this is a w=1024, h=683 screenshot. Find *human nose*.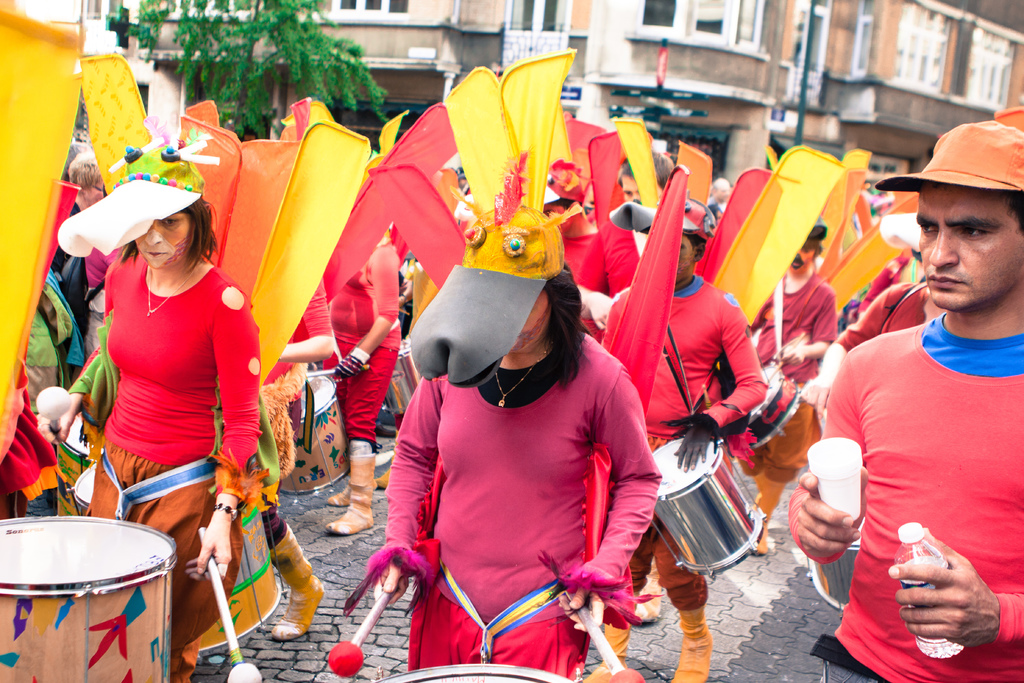
Bounding box: x1=145 y1=224 x2=162 y2=245.
